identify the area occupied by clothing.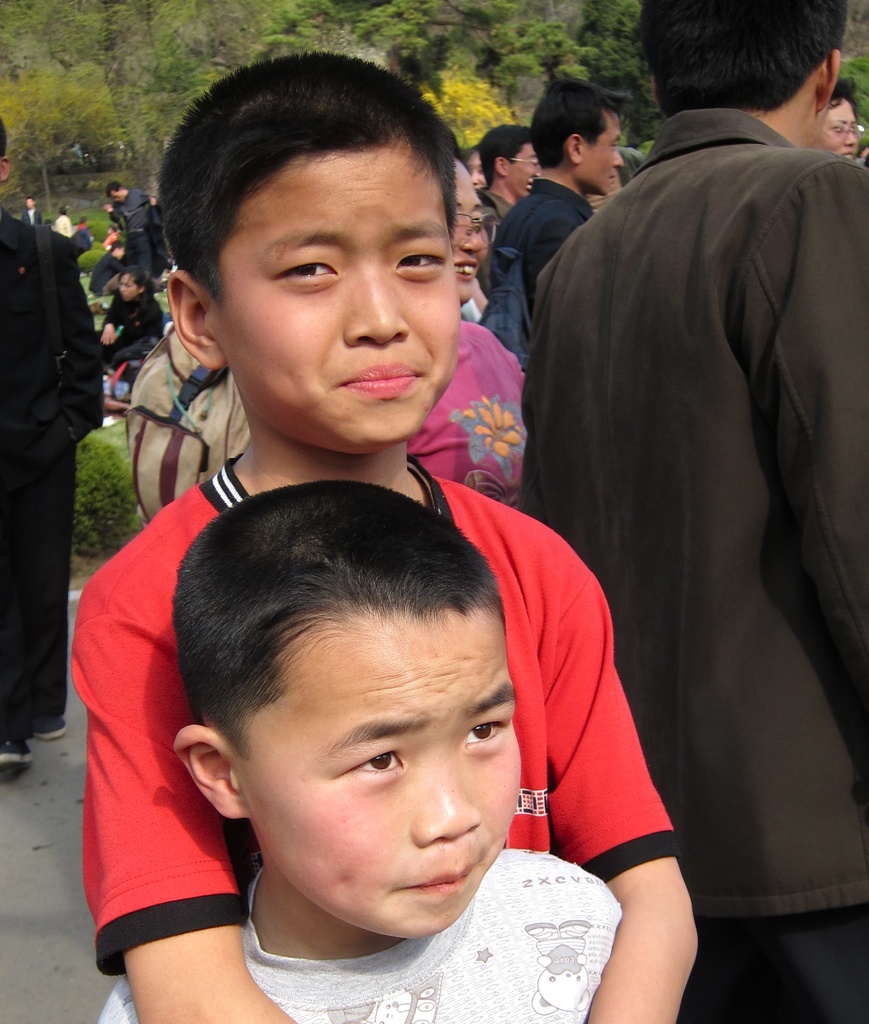
Area: crop(93, 839, 620, 1023).
